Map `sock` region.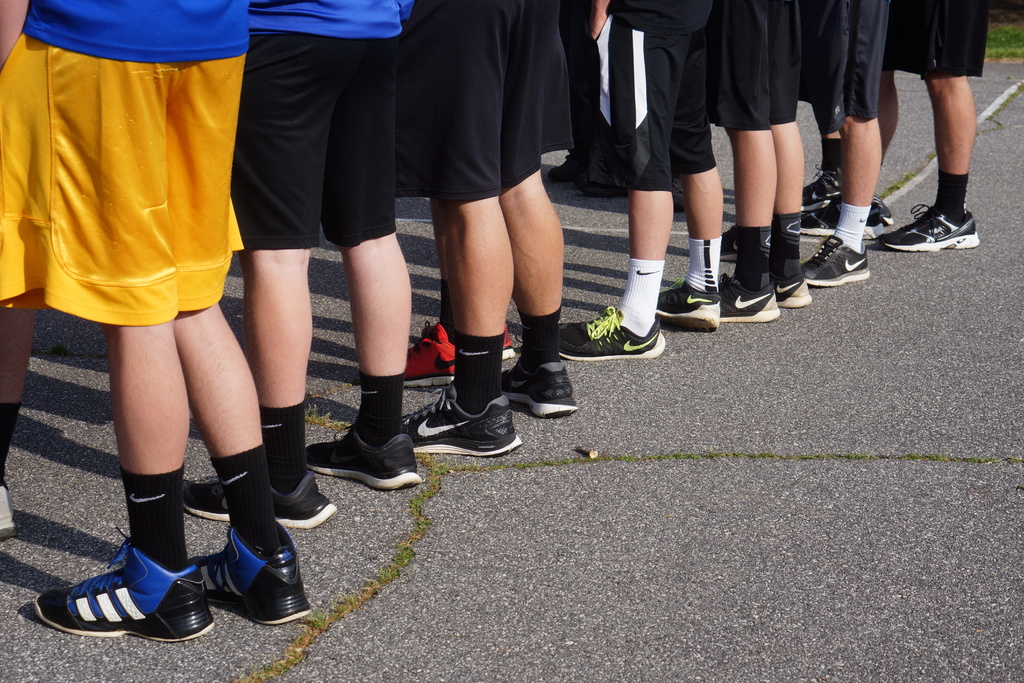
Mapped to Rect(735, 226, 771, 288).
